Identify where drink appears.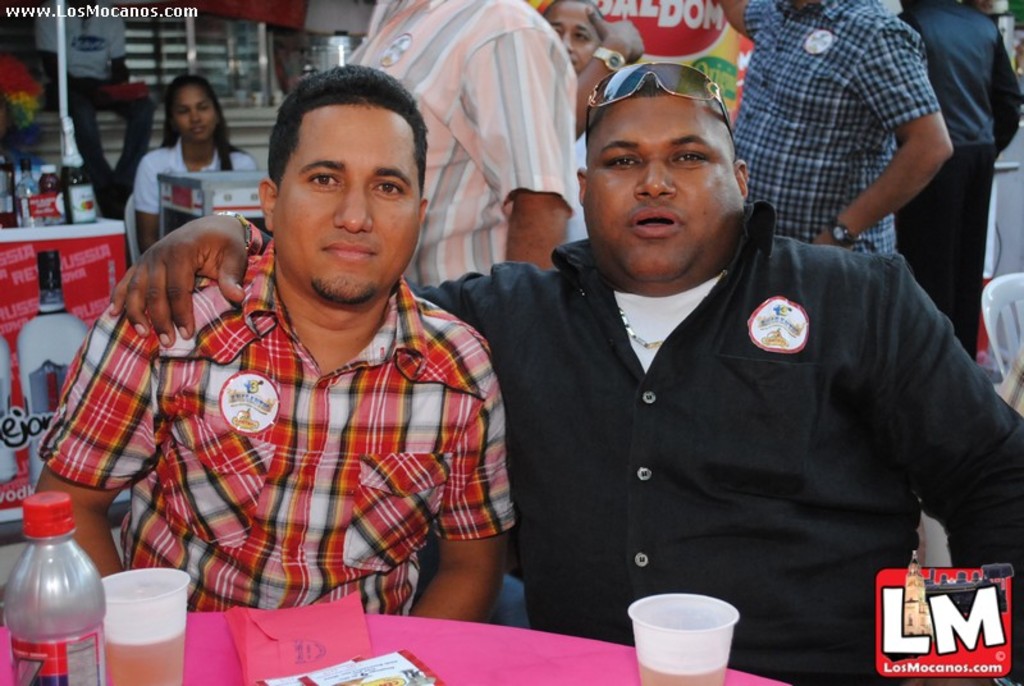
Appears at (639, 660, 732, 685).
